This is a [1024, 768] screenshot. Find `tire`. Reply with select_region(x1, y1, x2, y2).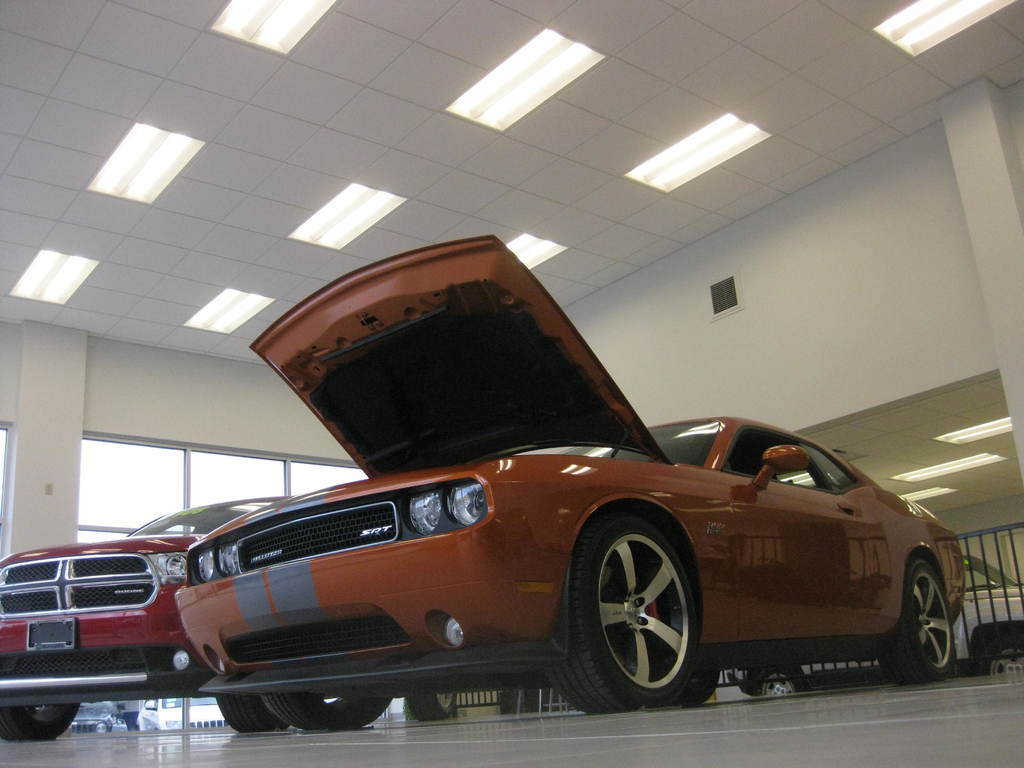
select_region(872, 558, 956, 684).
